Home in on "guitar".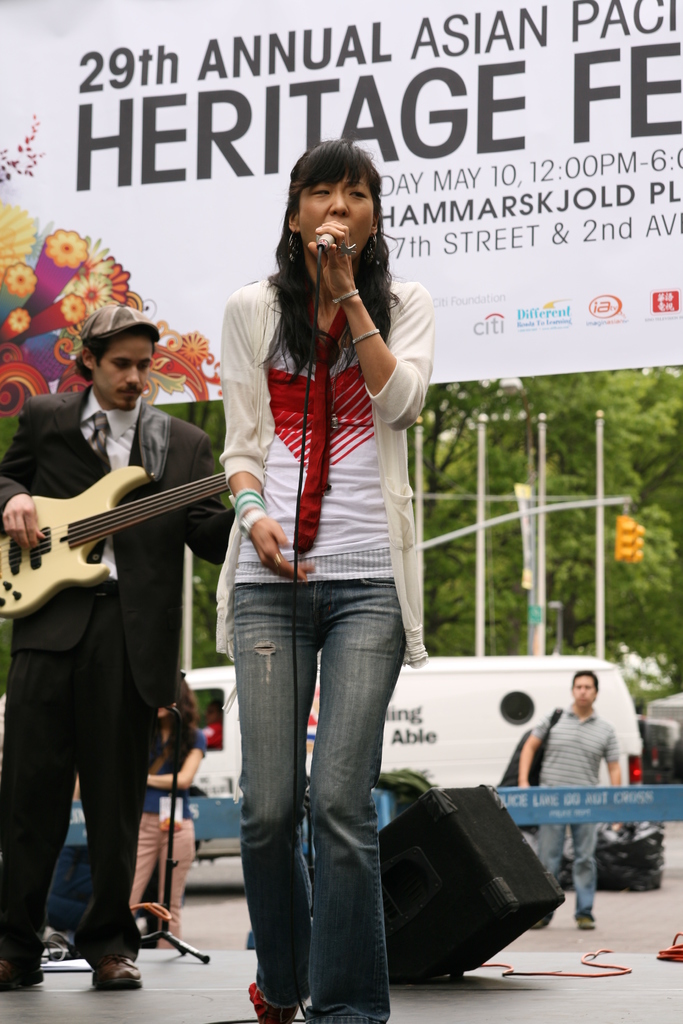
Homed in at x1=0, y1=431, x2=272, y2=623.
